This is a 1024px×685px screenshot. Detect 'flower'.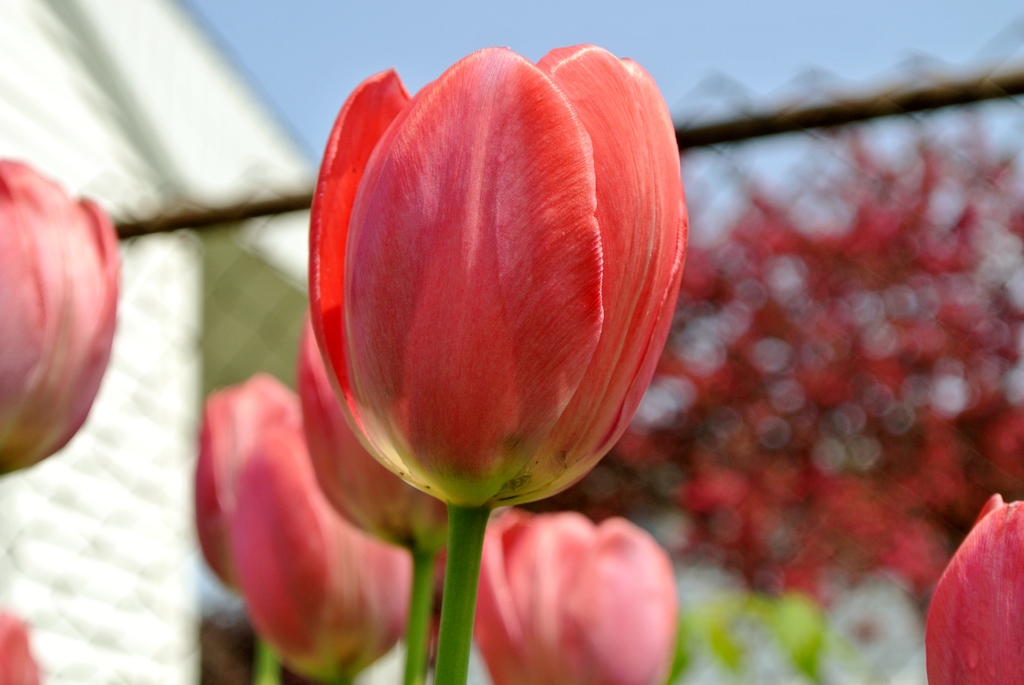
471:510:692:684.
